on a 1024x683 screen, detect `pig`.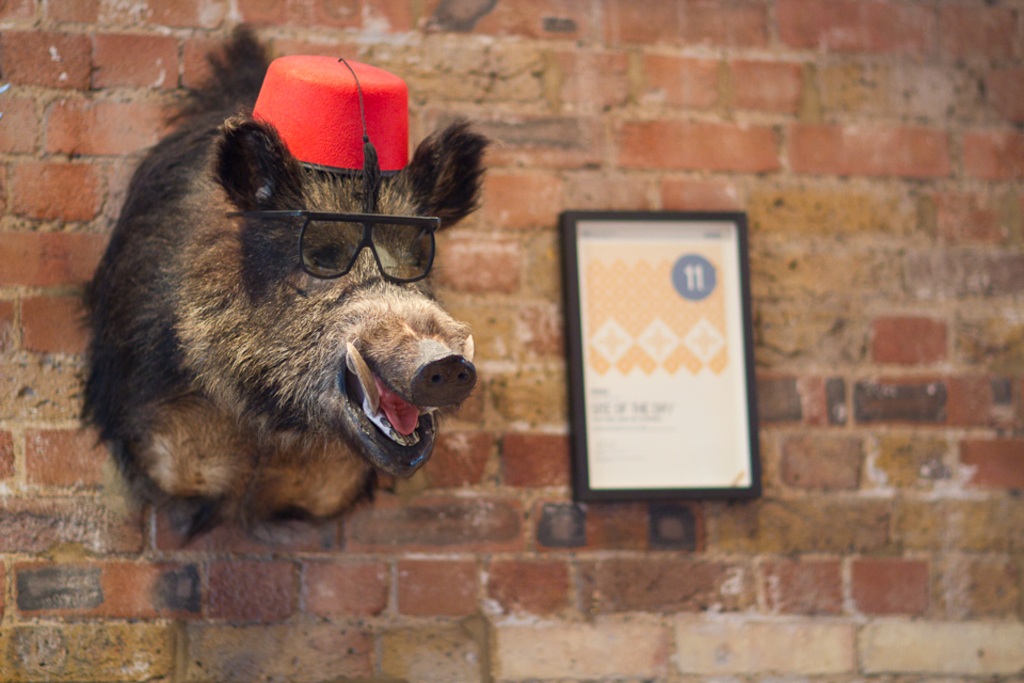
rect(65, 18, 493, 545).
